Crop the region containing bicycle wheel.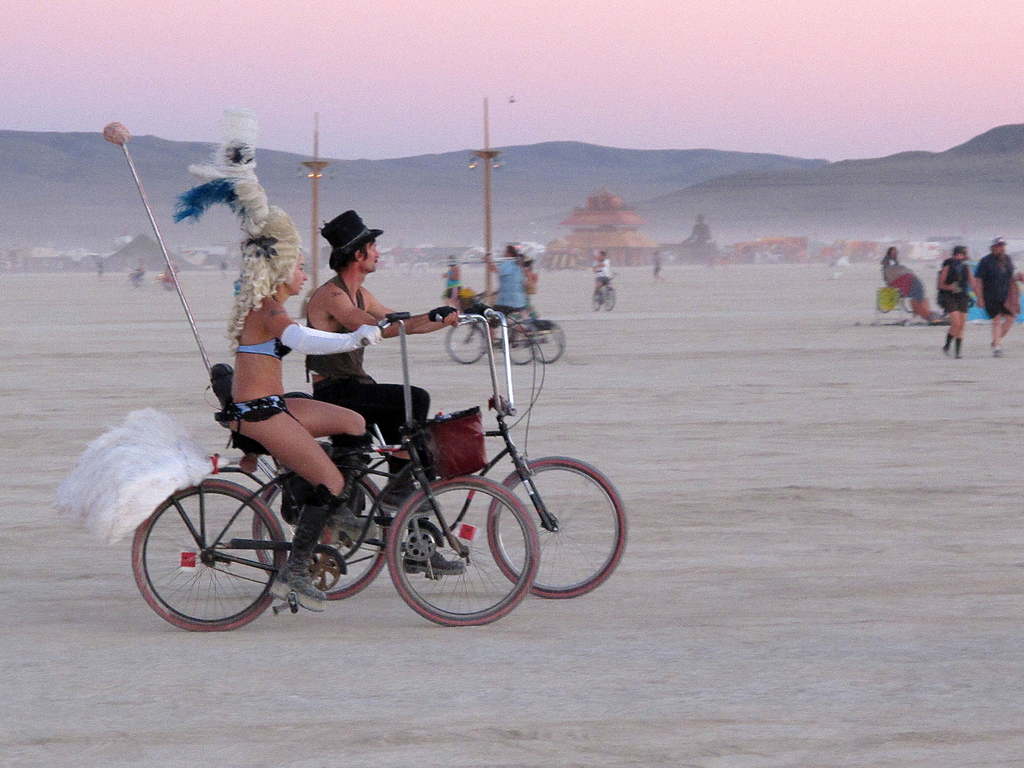
Crop region: (left=142, top=470, right=281, bottom=635).
